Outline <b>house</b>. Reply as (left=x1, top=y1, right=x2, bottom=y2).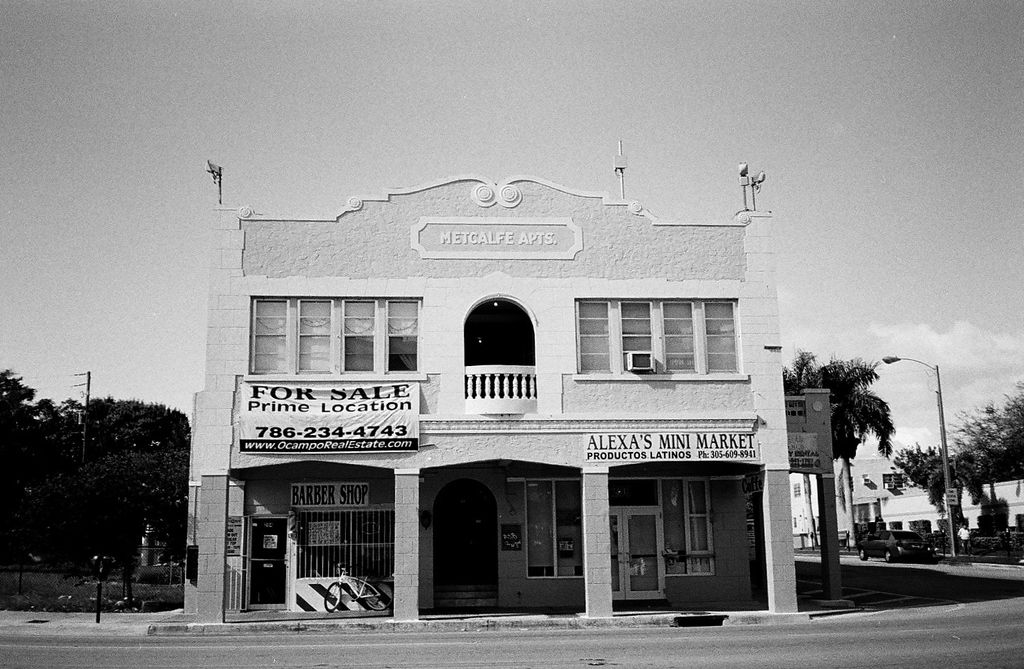
(left=798, top=451, right=865, bottom=555).
